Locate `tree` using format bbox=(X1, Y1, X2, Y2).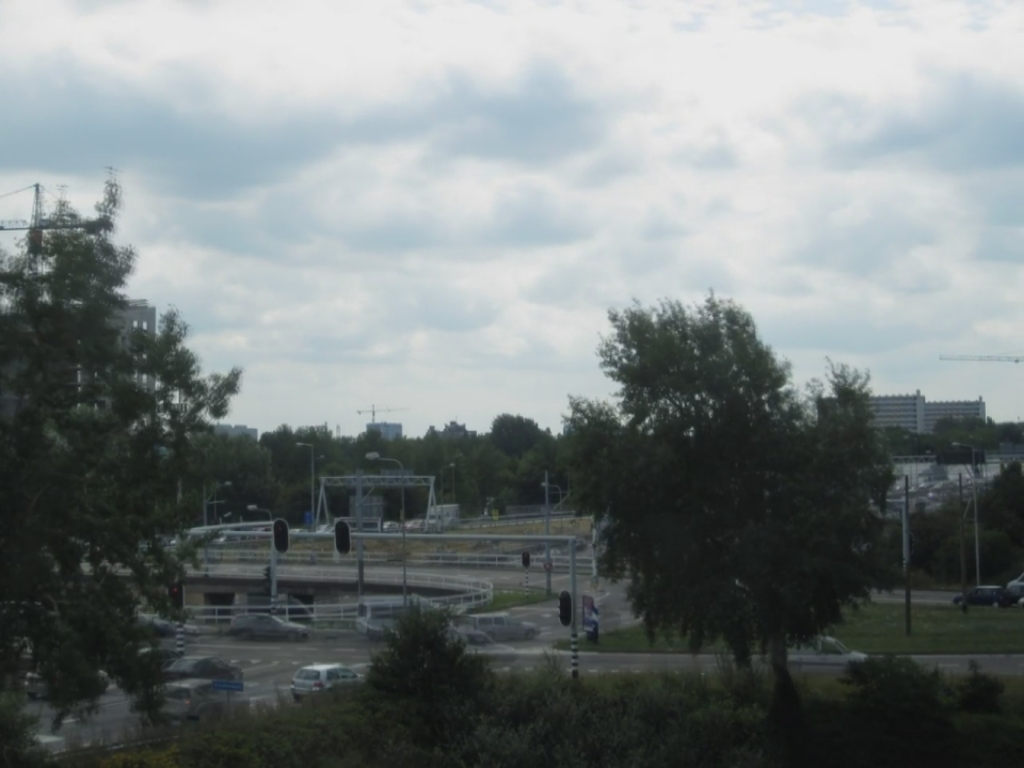
bbox=(0, 166, 252, 726).
